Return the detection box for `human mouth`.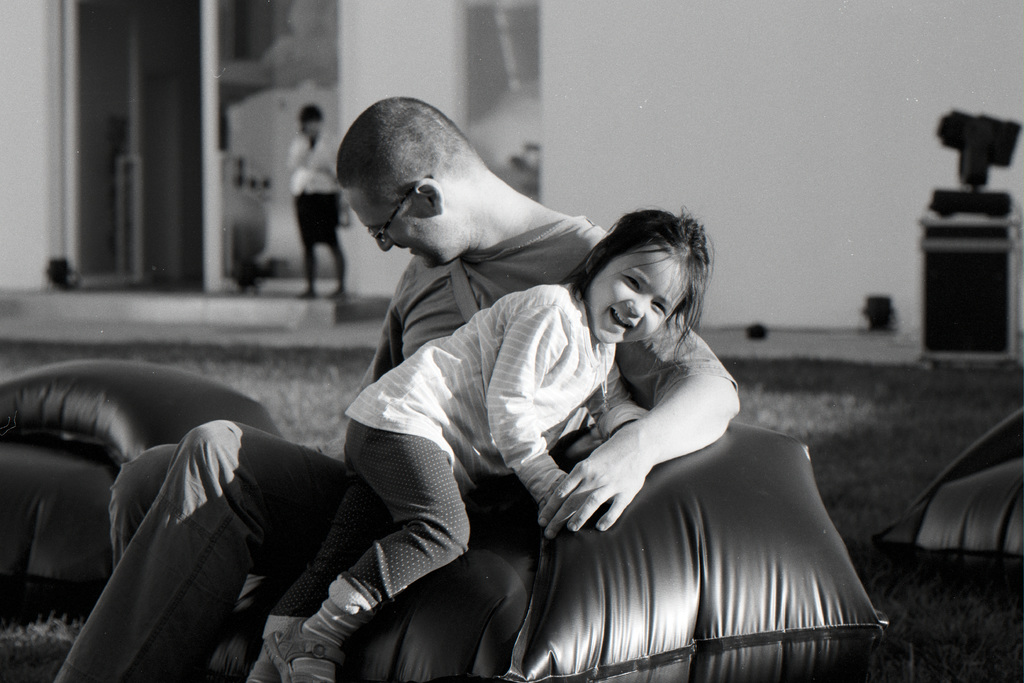
detection(394, 237, 415, 255).
